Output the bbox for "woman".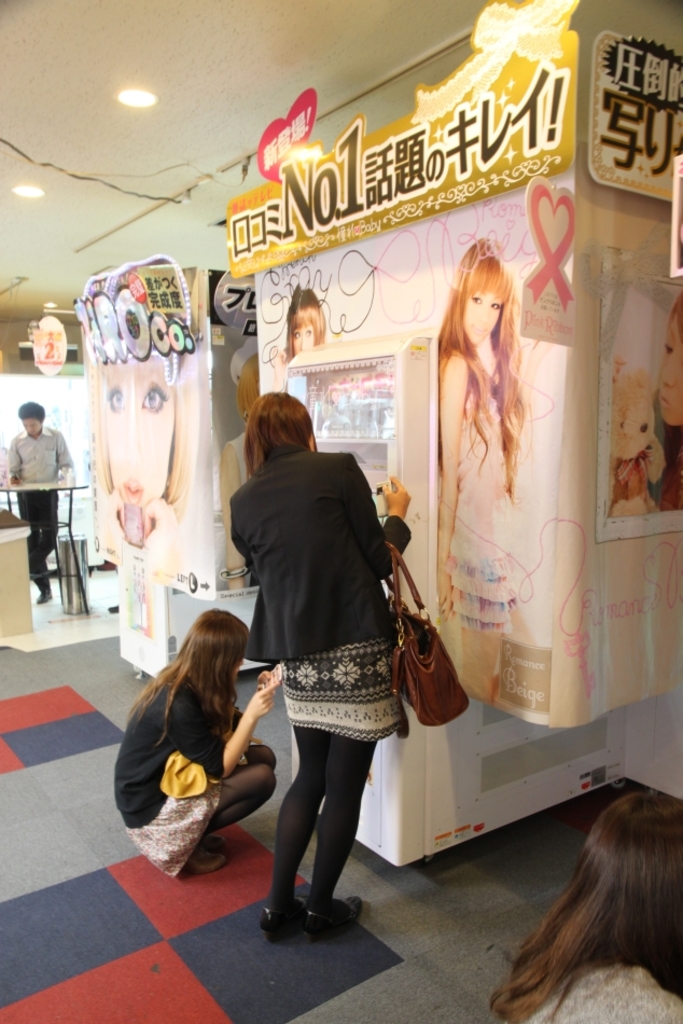
bbox=[225, 382, 416, 945].
